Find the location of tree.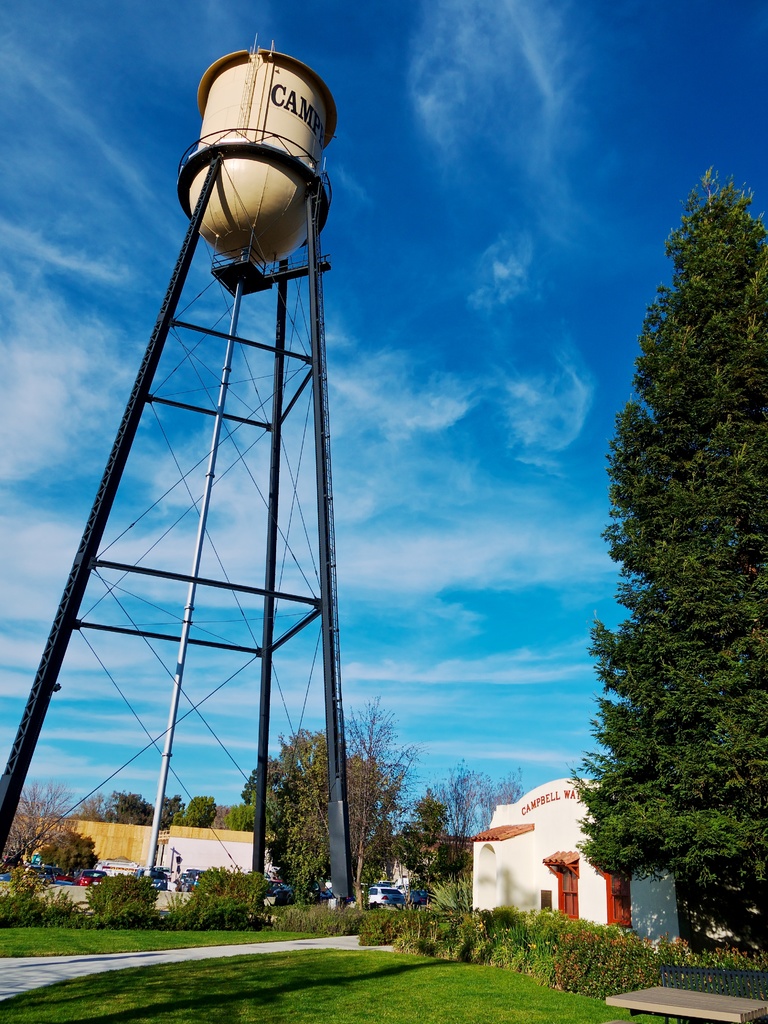
Location: rect(151, 792, 177, 827).
